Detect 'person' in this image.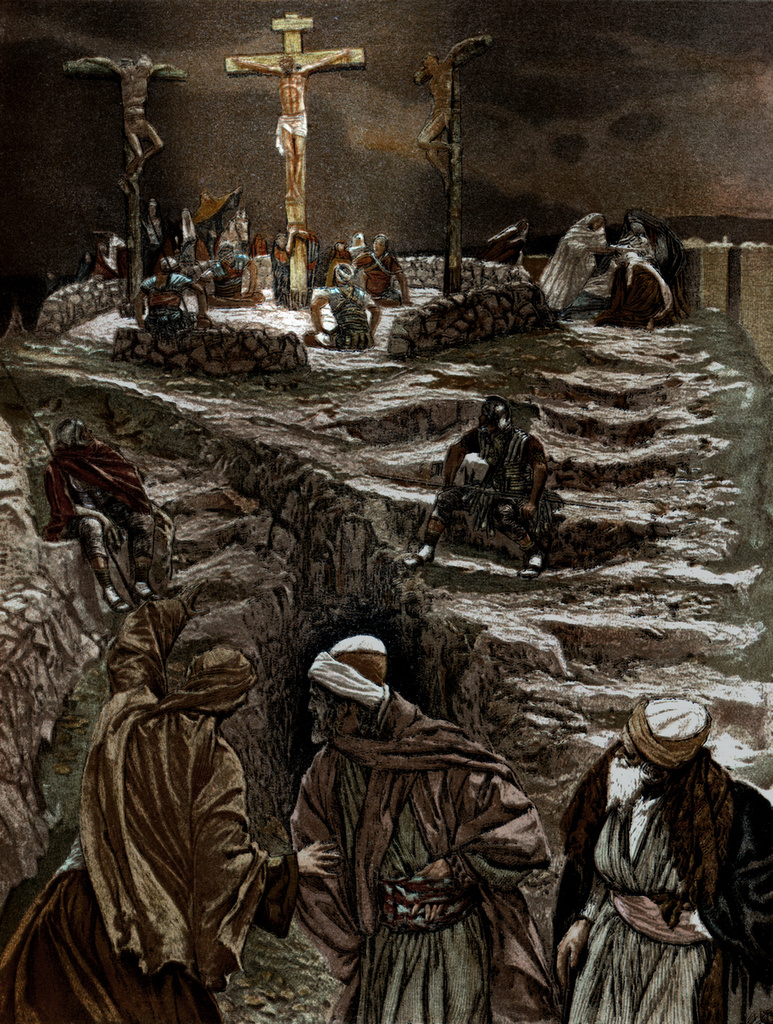
Detection: [left=229, top=52, right=347, bottom=196].
